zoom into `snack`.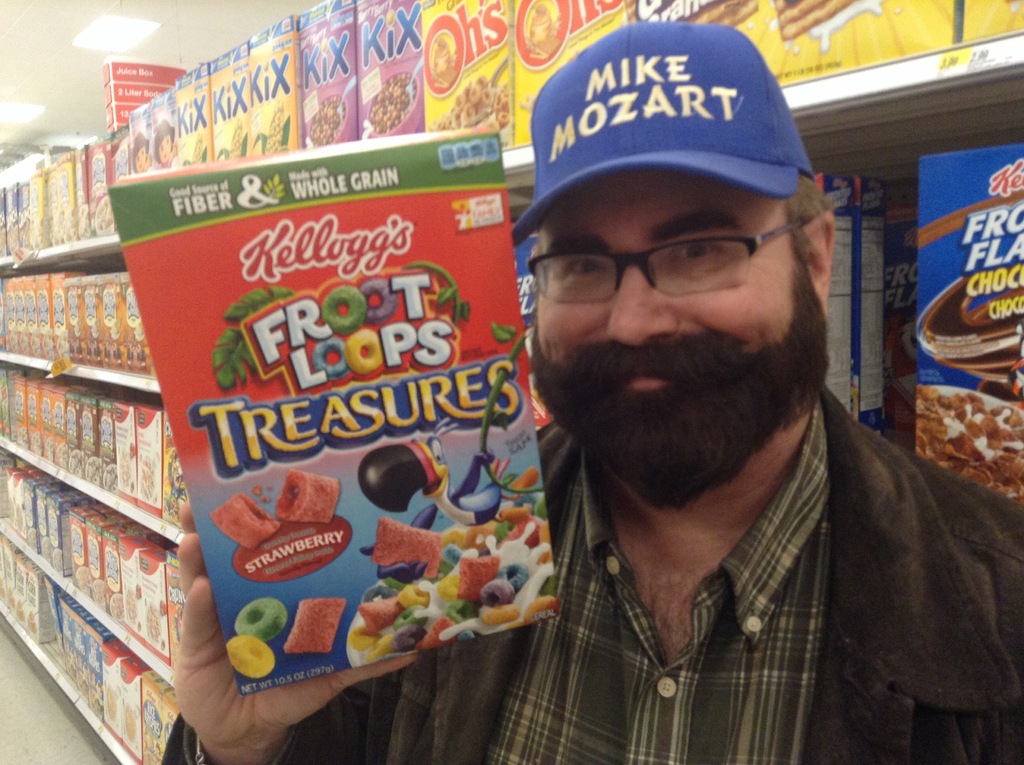
Zoom target: crop(207, 491, 278, 549).
